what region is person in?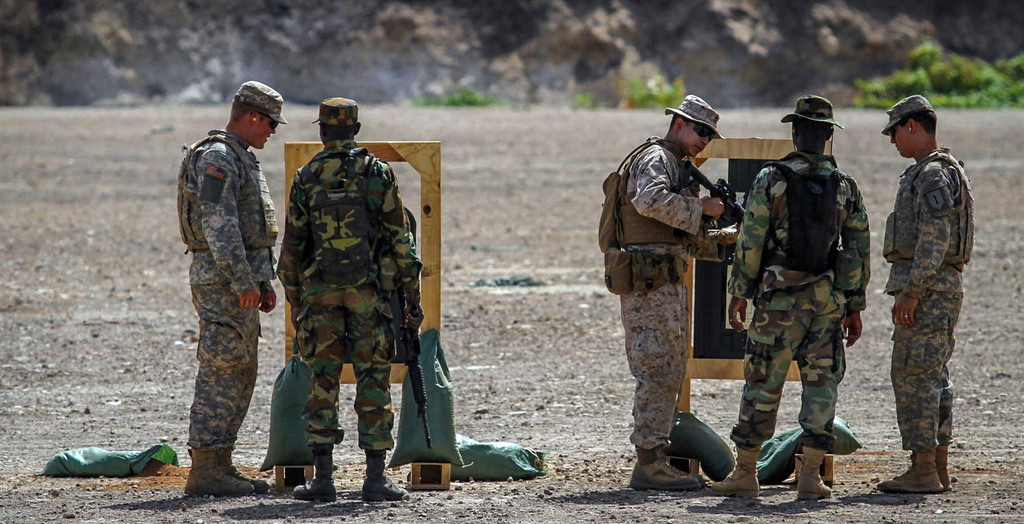
bbox(593, 94, 745, 482).
